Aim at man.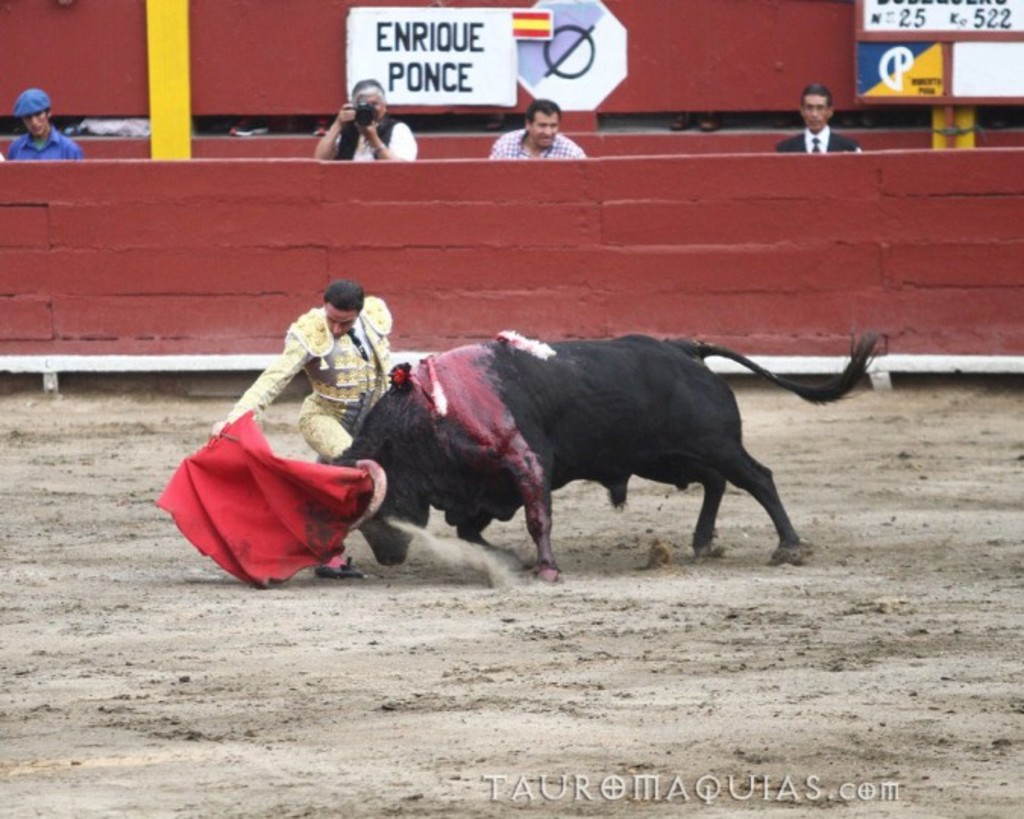
Aimed at 211 281 400 587.
